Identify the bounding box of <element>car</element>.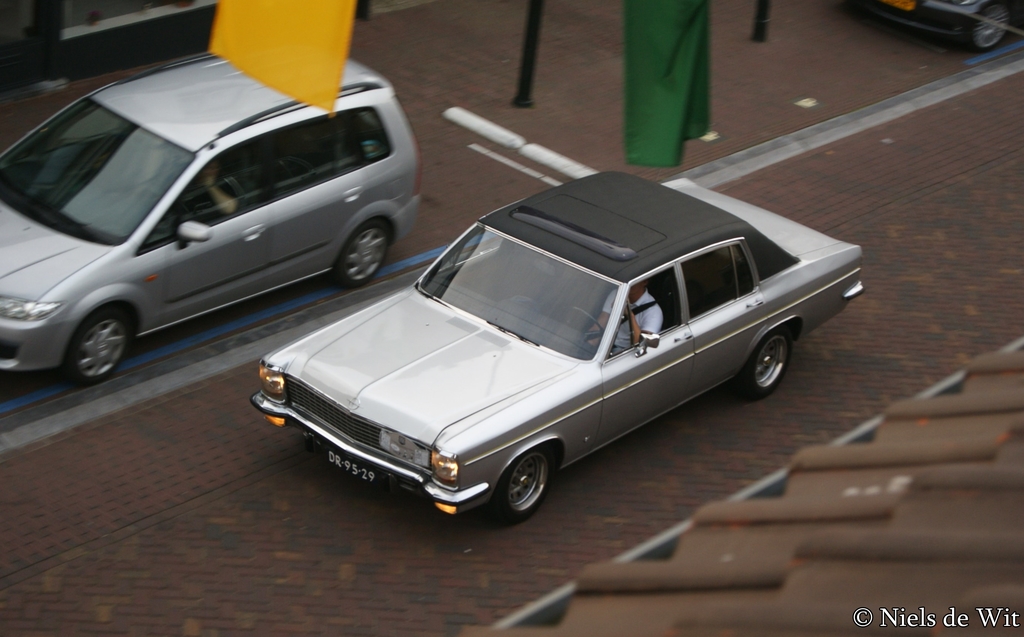
bbox=(241, 185, 848, 529).
